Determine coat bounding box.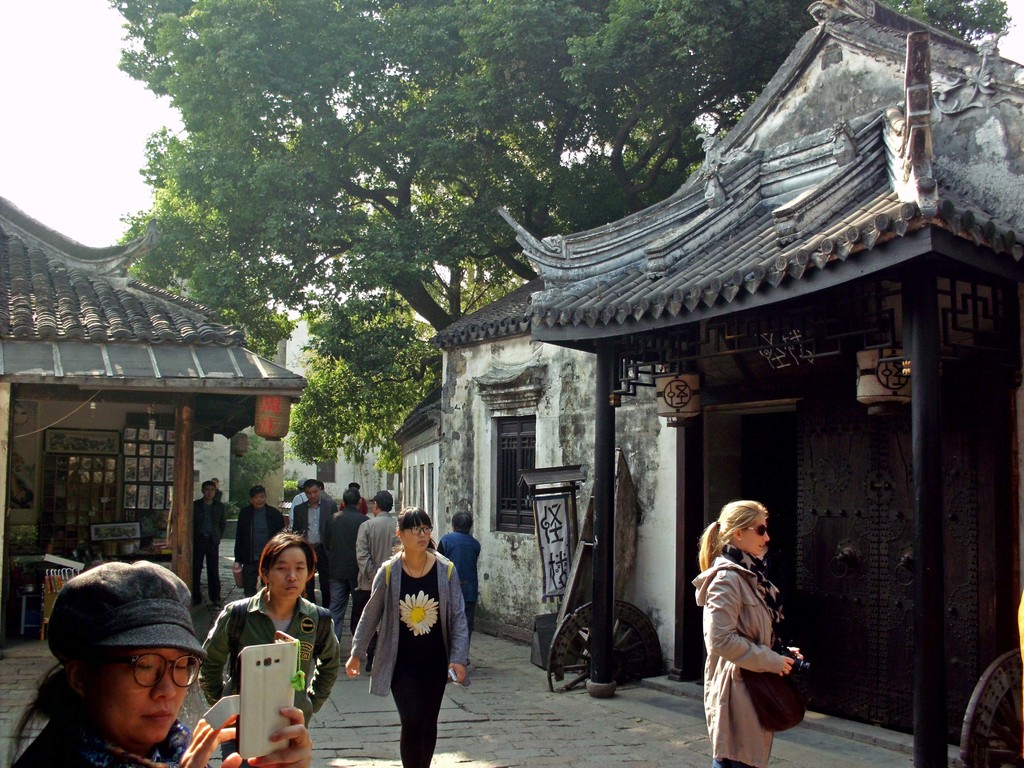
Determined: detection(230, 502, 287, 563).
